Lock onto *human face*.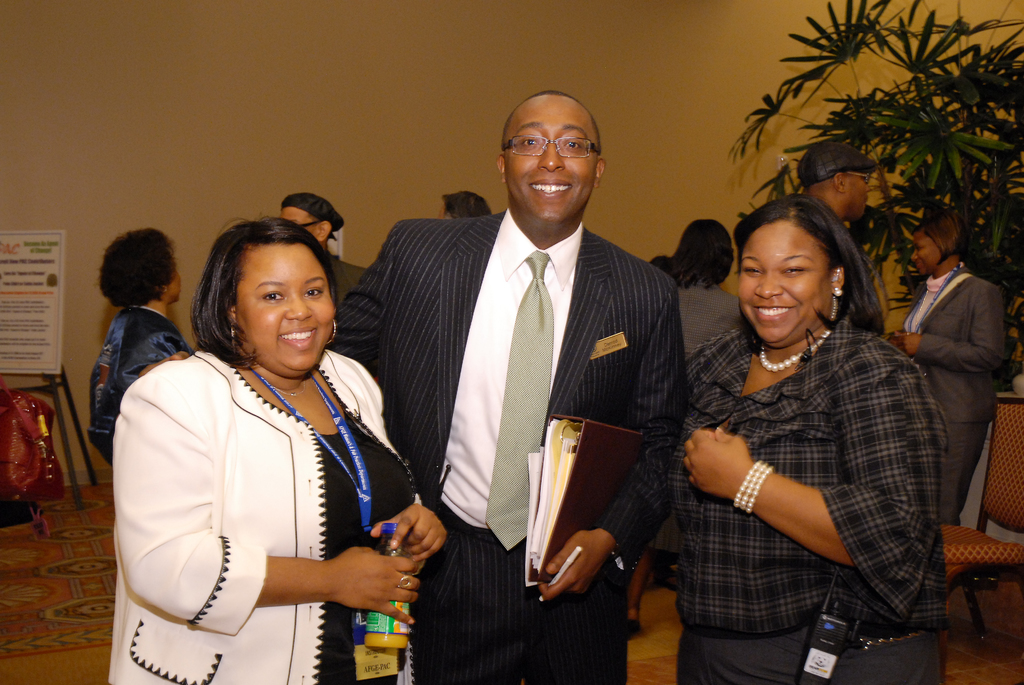
Locked: detection(236, 248, 334, 368).
